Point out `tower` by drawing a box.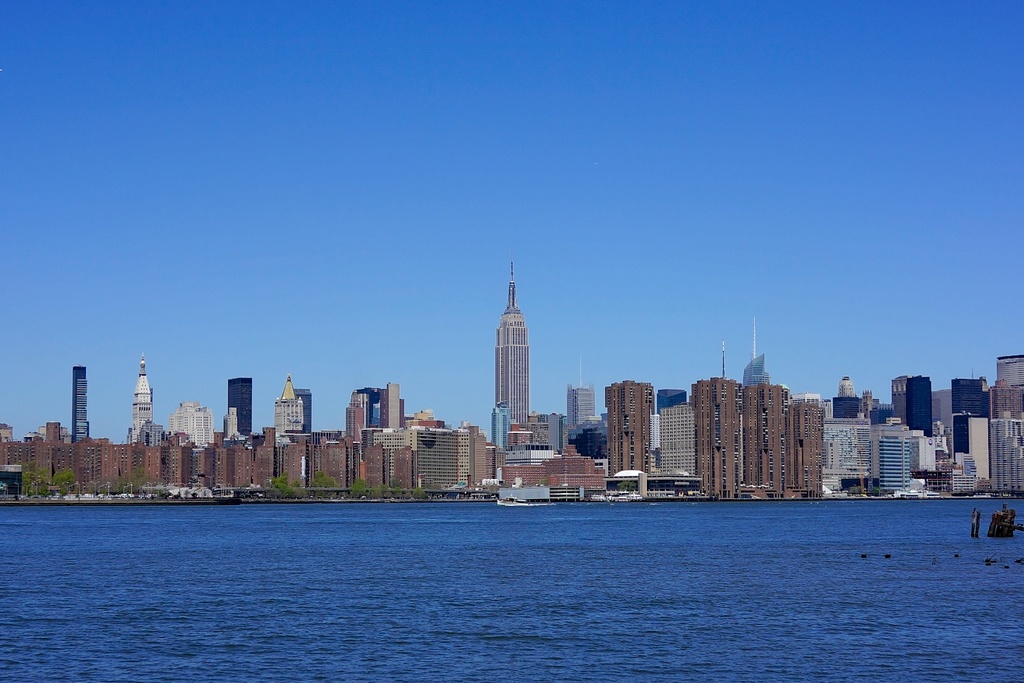
(382,387,401,432).
